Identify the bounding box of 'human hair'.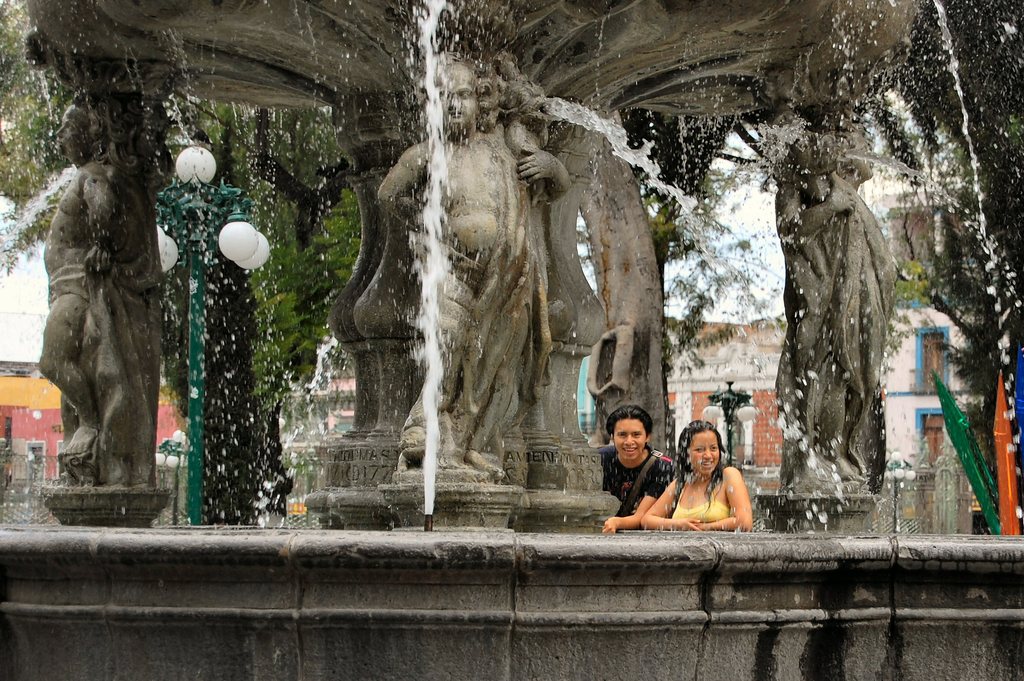
crop(68, 93, 148, 201).
